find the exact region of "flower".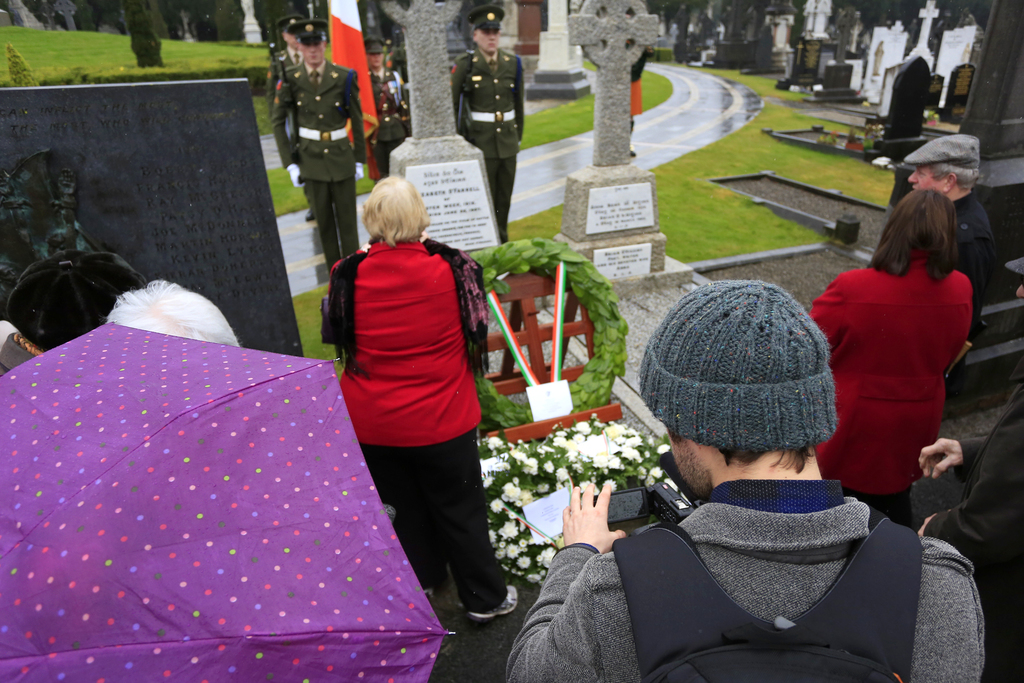
Exact region: region(654, 440, 673, 455).
